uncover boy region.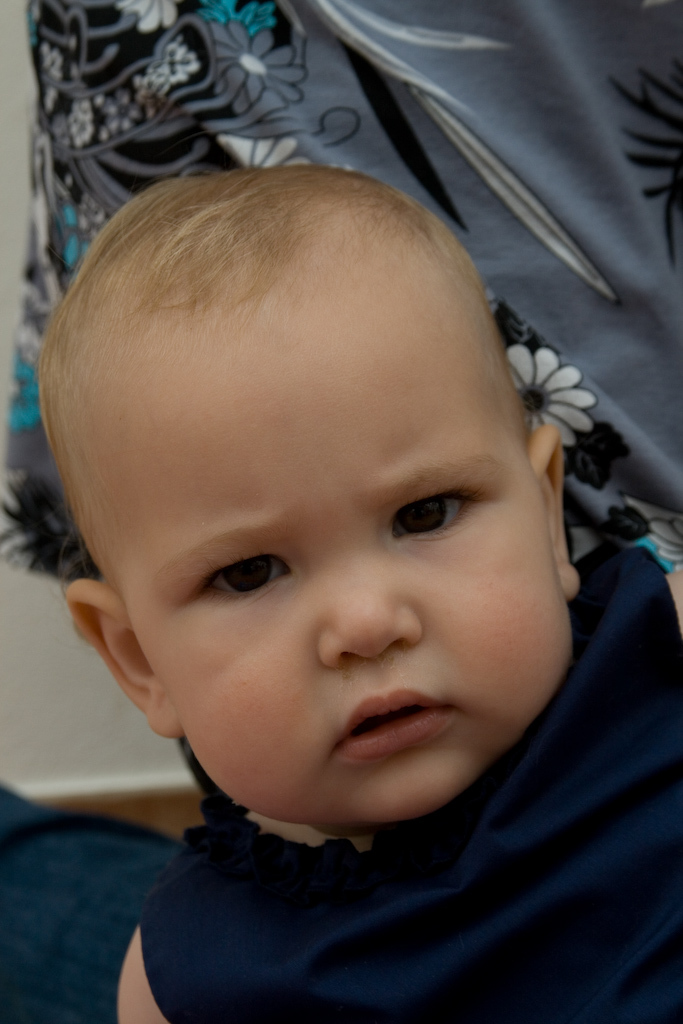
Uncovered: x1=0, y1=138, x2=656, y2=1003.
